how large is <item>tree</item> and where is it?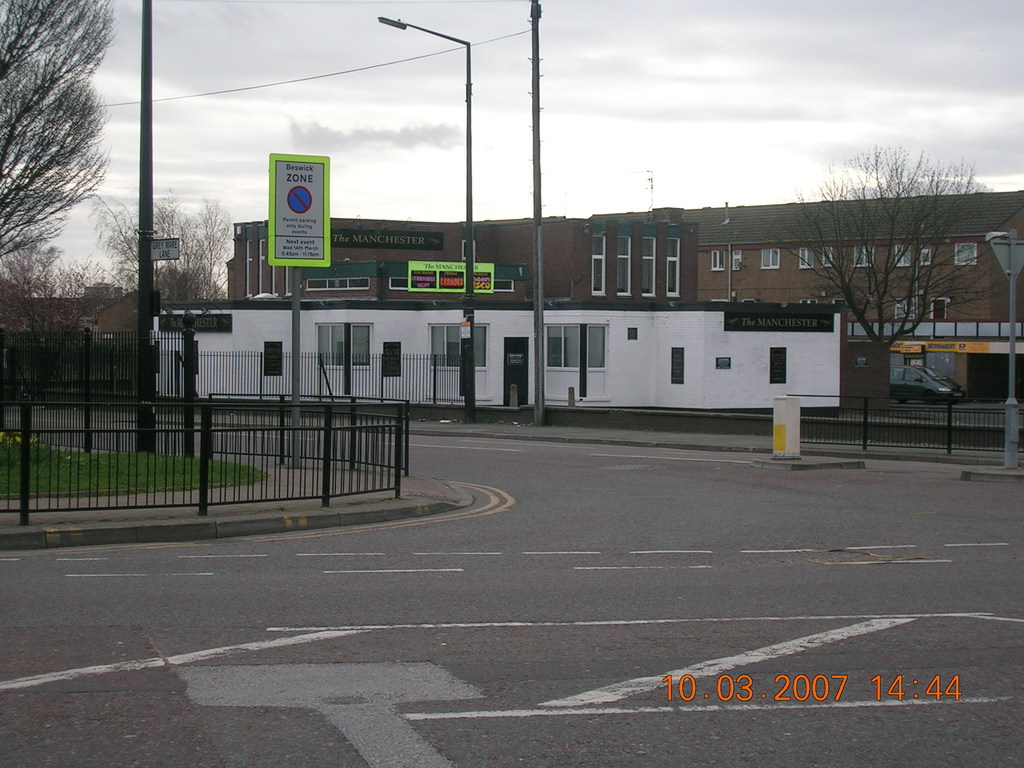
Bounding box: BBox(0, 1, 113, 264).
